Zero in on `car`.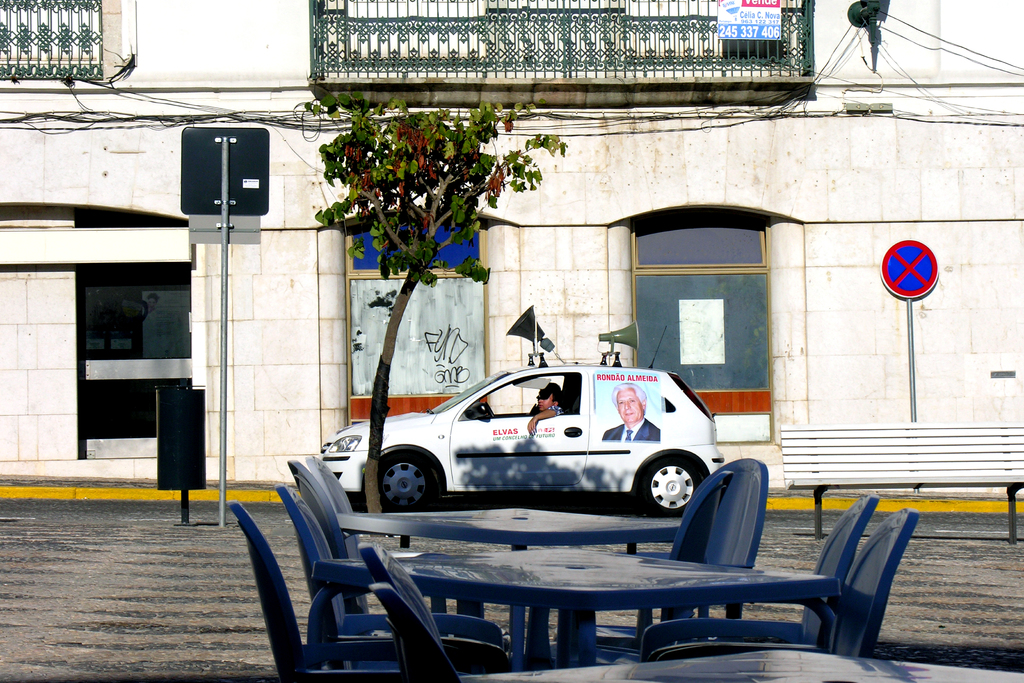
Zeroed in: region(286, 341, 737, 522).
